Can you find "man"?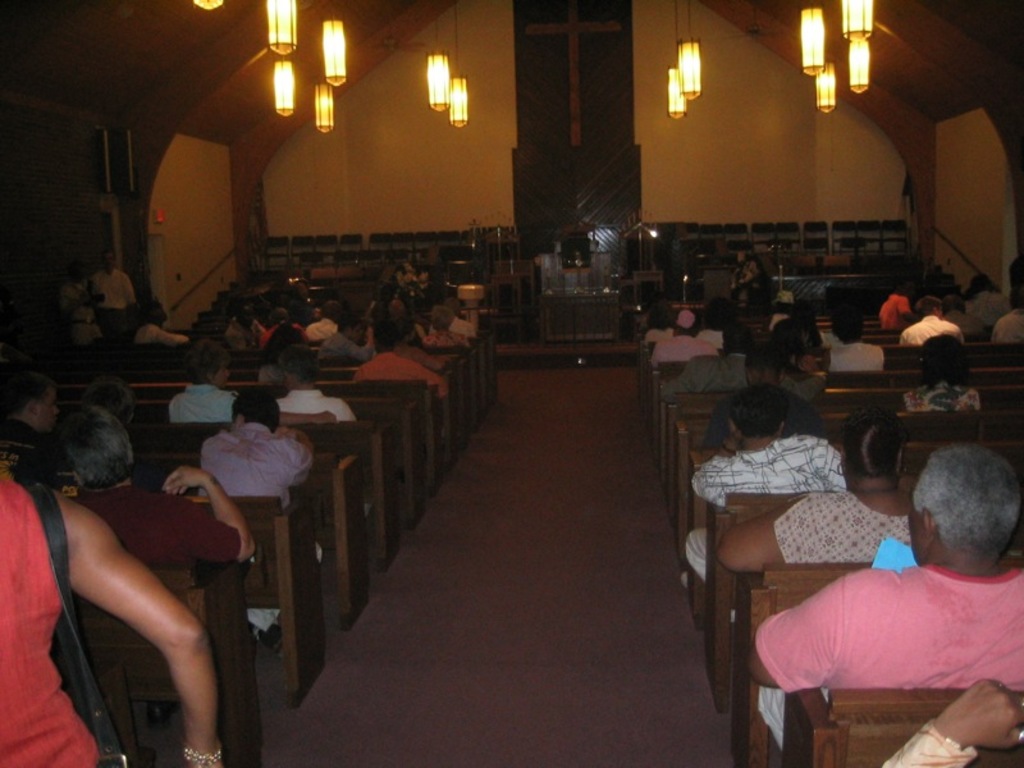
Yes, bounding box: (317, 319, 379, 370).
